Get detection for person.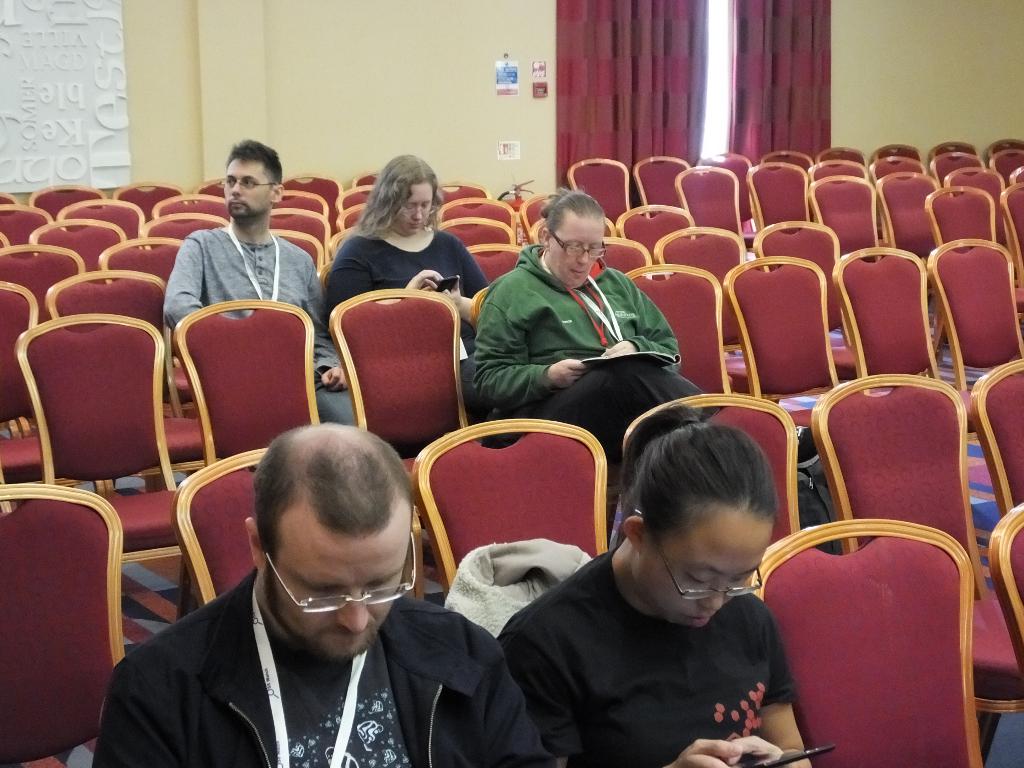
Detection: (497,414,813,767).
